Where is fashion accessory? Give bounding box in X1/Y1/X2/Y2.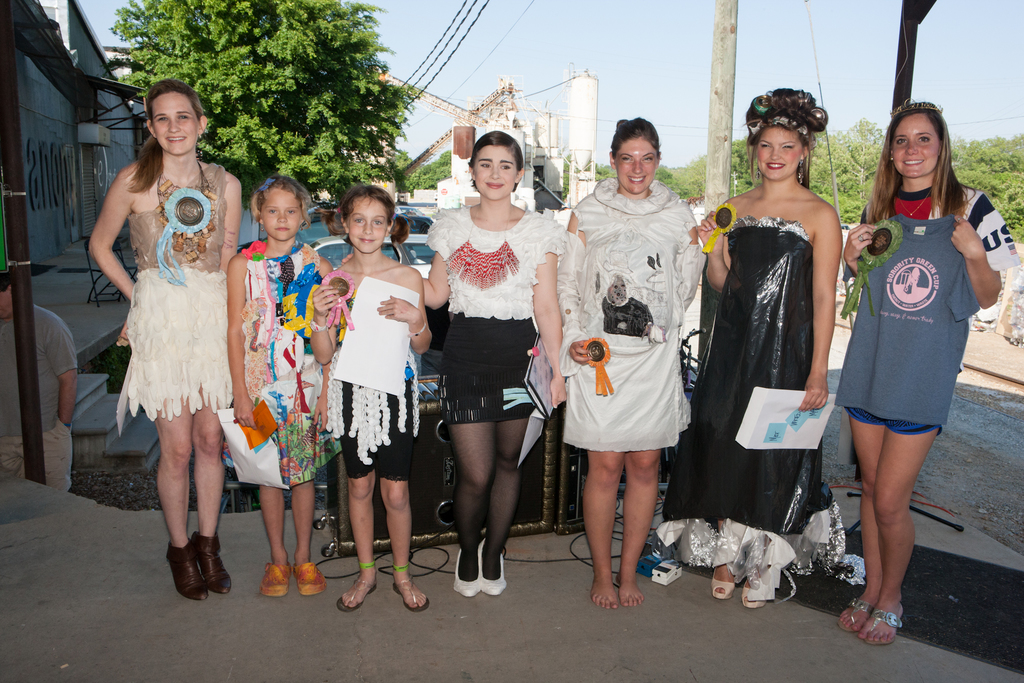
442/205/521/293.
